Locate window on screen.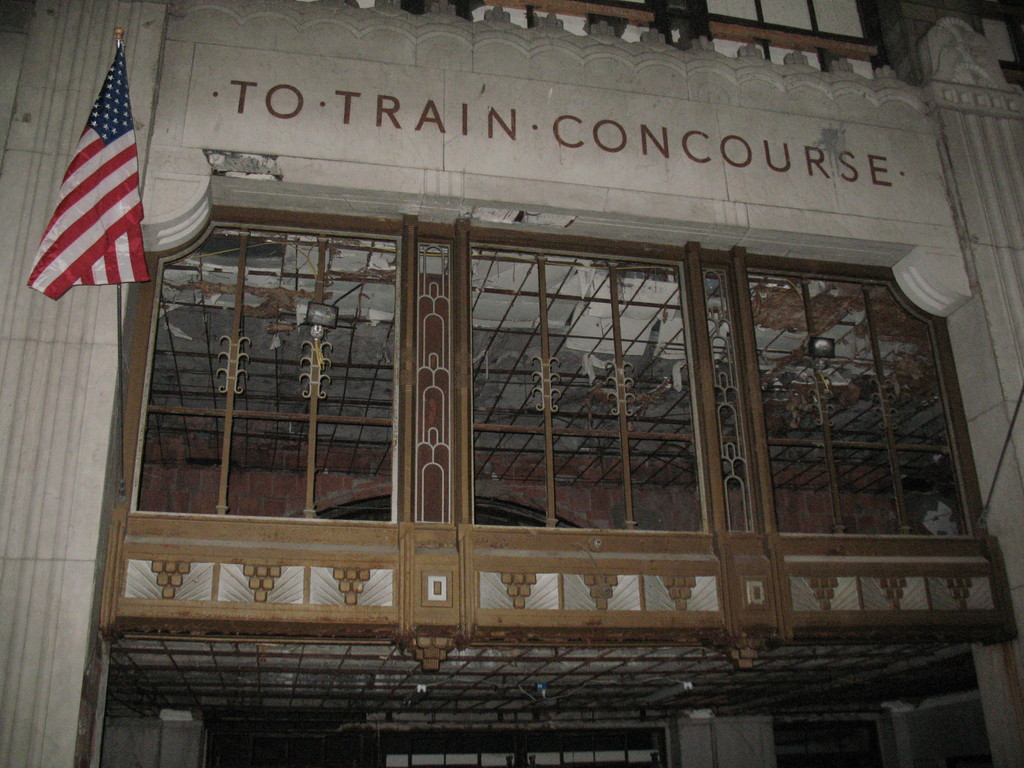
On screen at bbox=[739, 259, 974, 533].
